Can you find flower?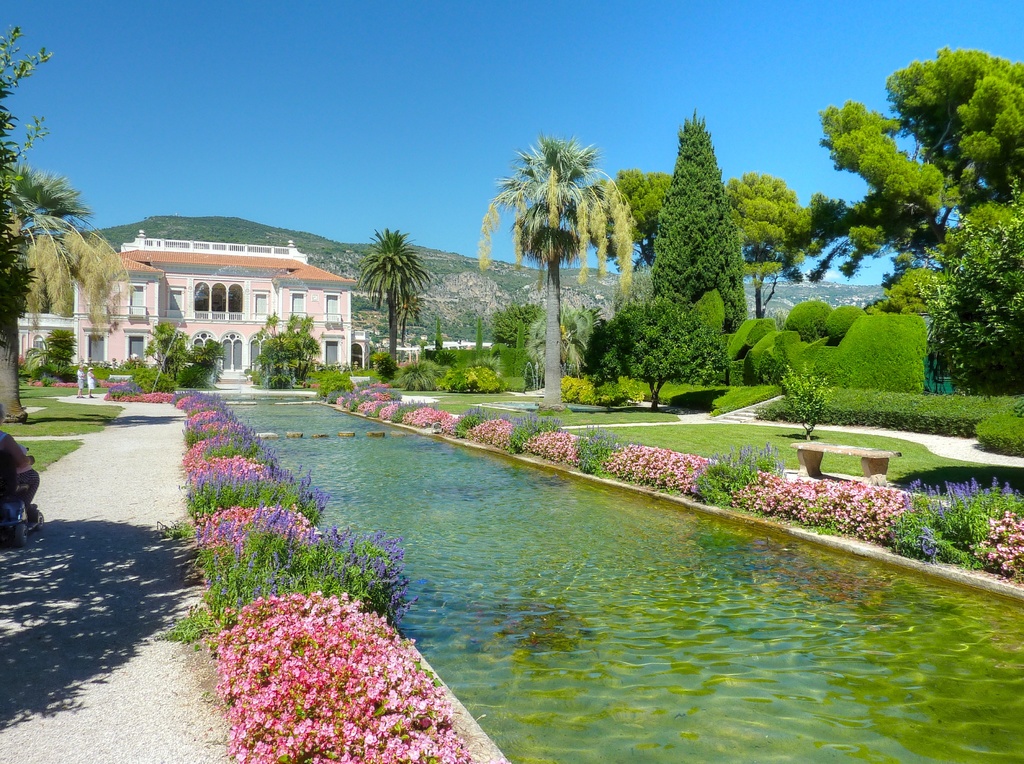
Yes, bounding box: 440,748,465,761.
